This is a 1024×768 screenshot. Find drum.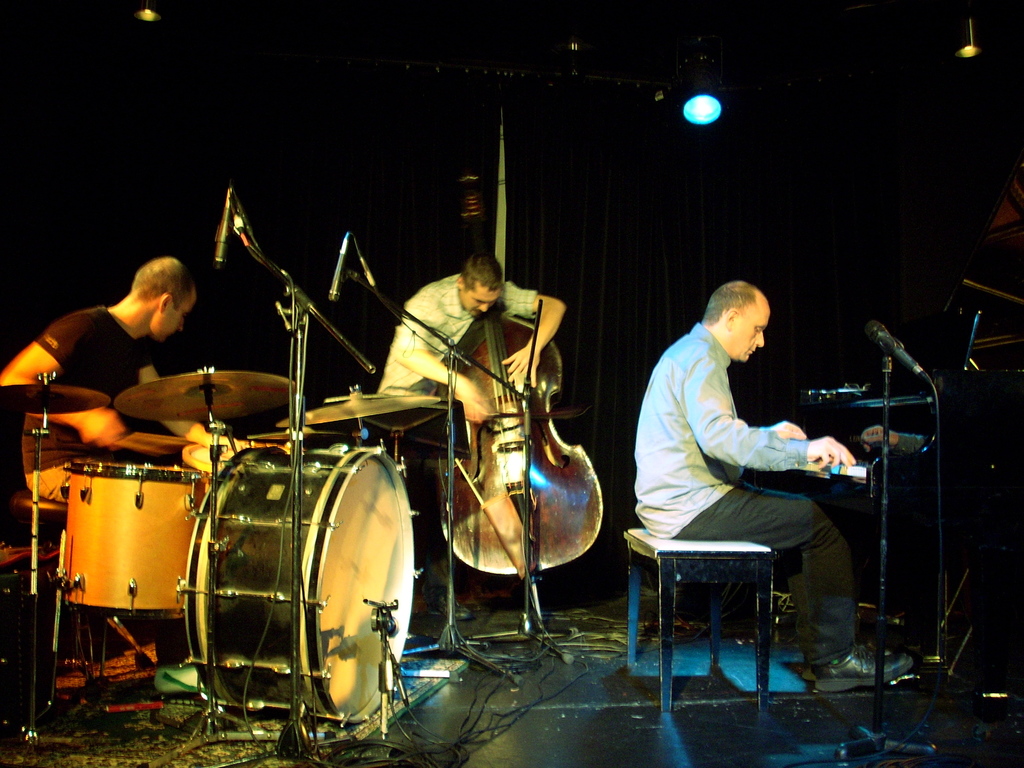
Bounding box: {"left": 181, "top": 444, "right": 422, "bottom": 729}.
